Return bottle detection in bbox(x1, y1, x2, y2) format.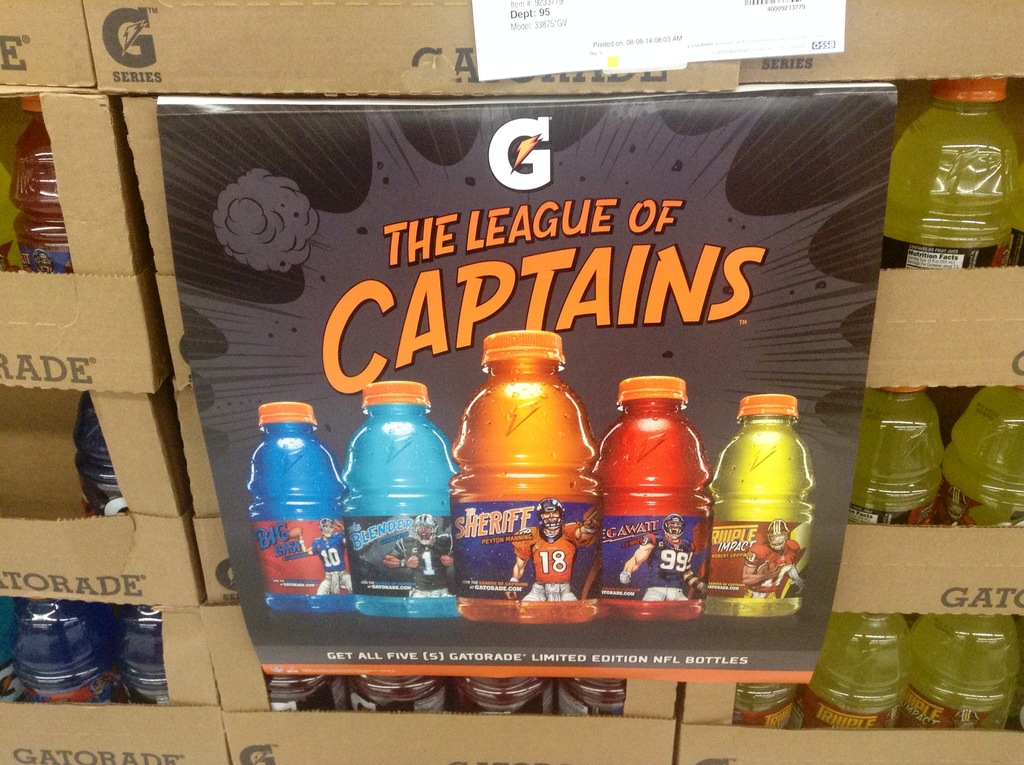
bbox(266, 661, 357, 720).
